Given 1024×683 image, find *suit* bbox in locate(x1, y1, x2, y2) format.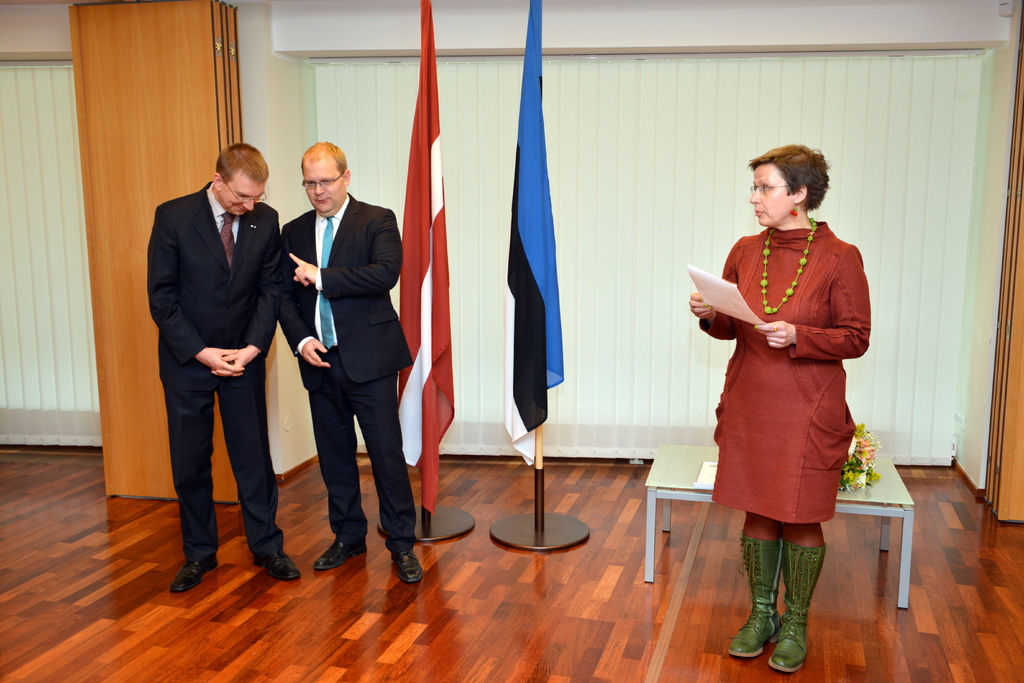
locate(276, 193, 414, 562).
